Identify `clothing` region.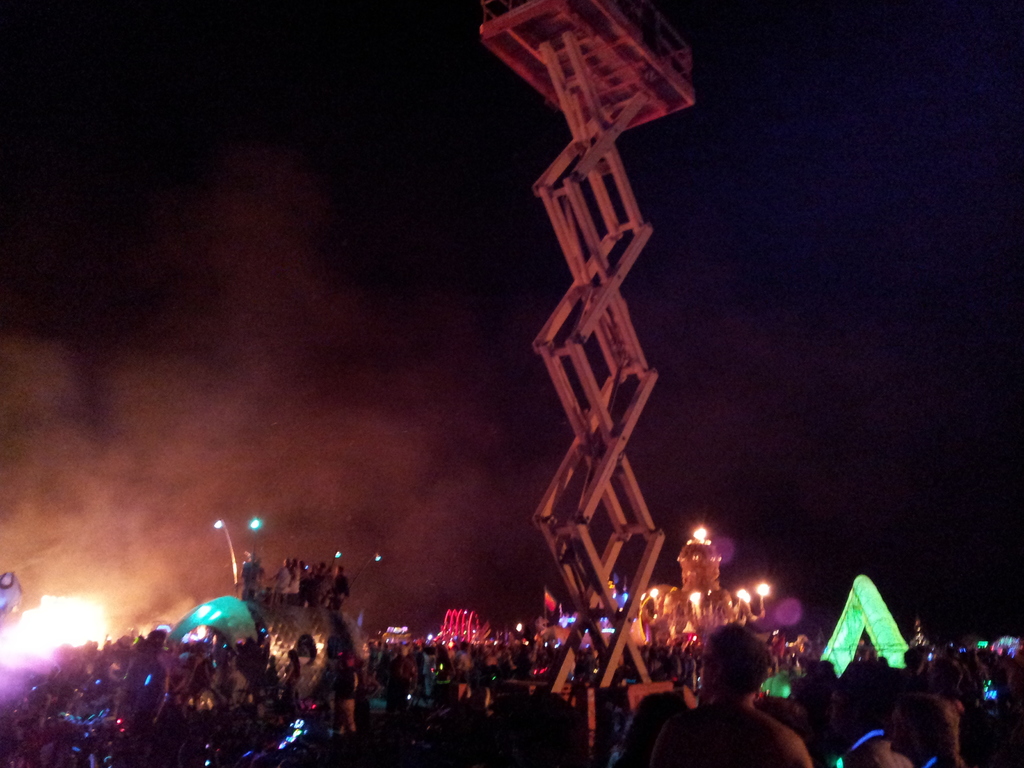
Region: {"x1": 653, "y1": 695, "x2": 813, "y2": 767}.
